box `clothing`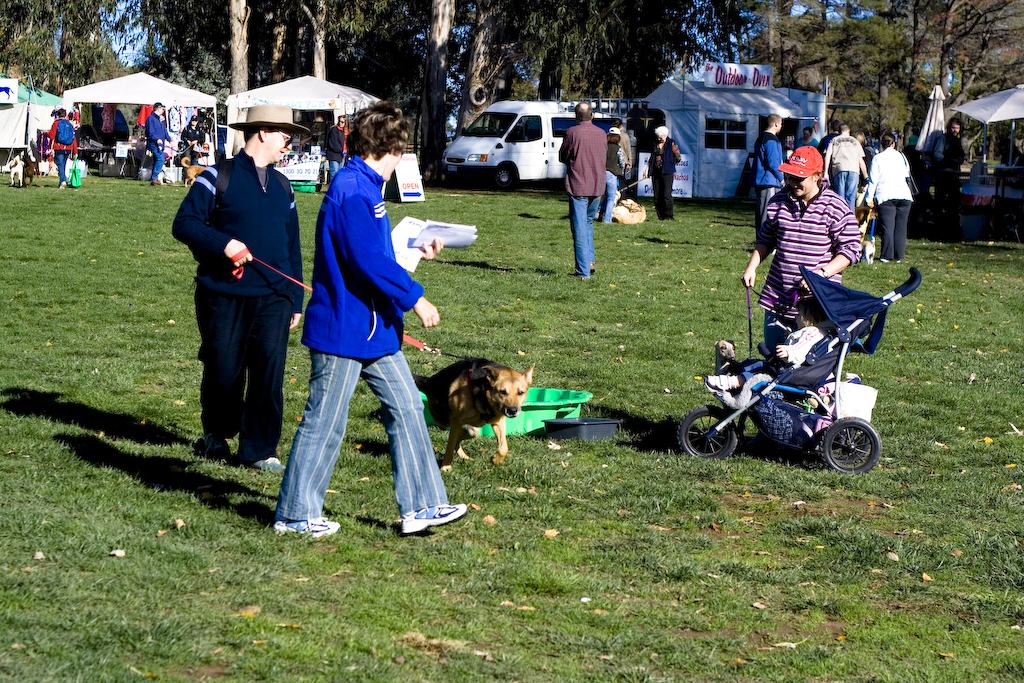
<bbox>736, 323, 829, 395</bbox>
